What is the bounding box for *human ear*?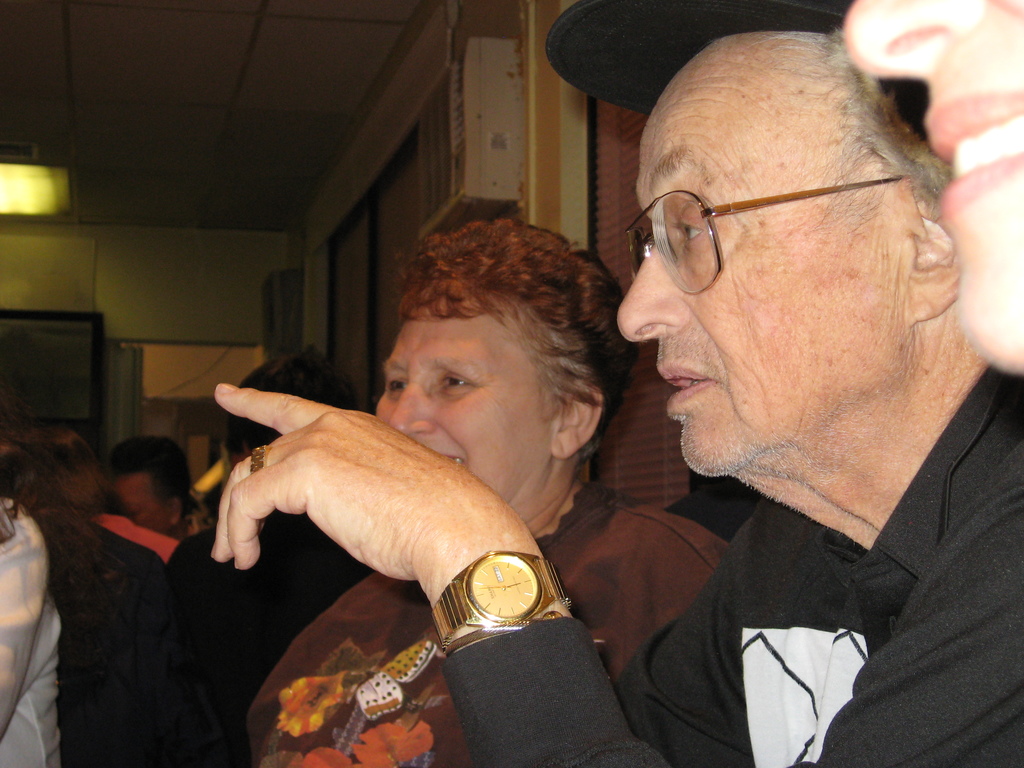
bbox(165, 495, 182, 526).
